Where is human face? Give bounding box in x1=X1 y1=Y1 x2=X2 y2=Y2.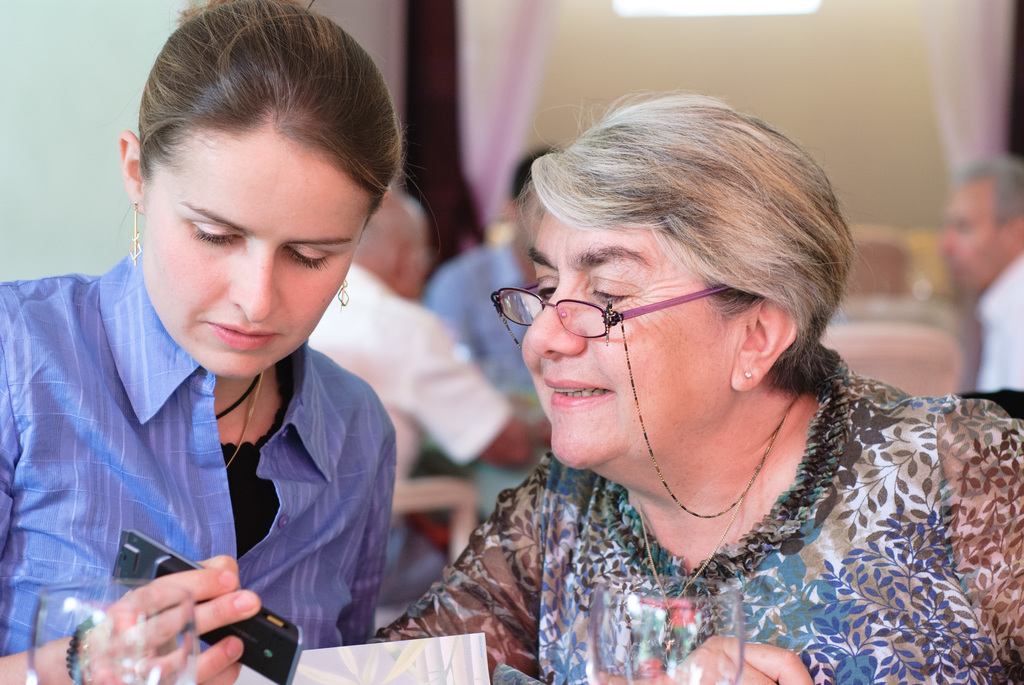
x1=938 y1=174 x2=1005 y2=288.
